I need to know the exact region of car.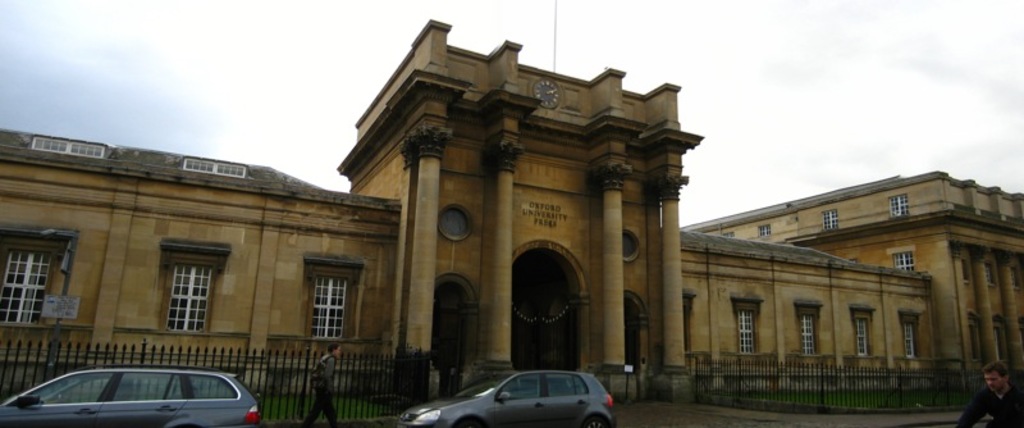
Region: l=0, t=364, r=265, b=427.
